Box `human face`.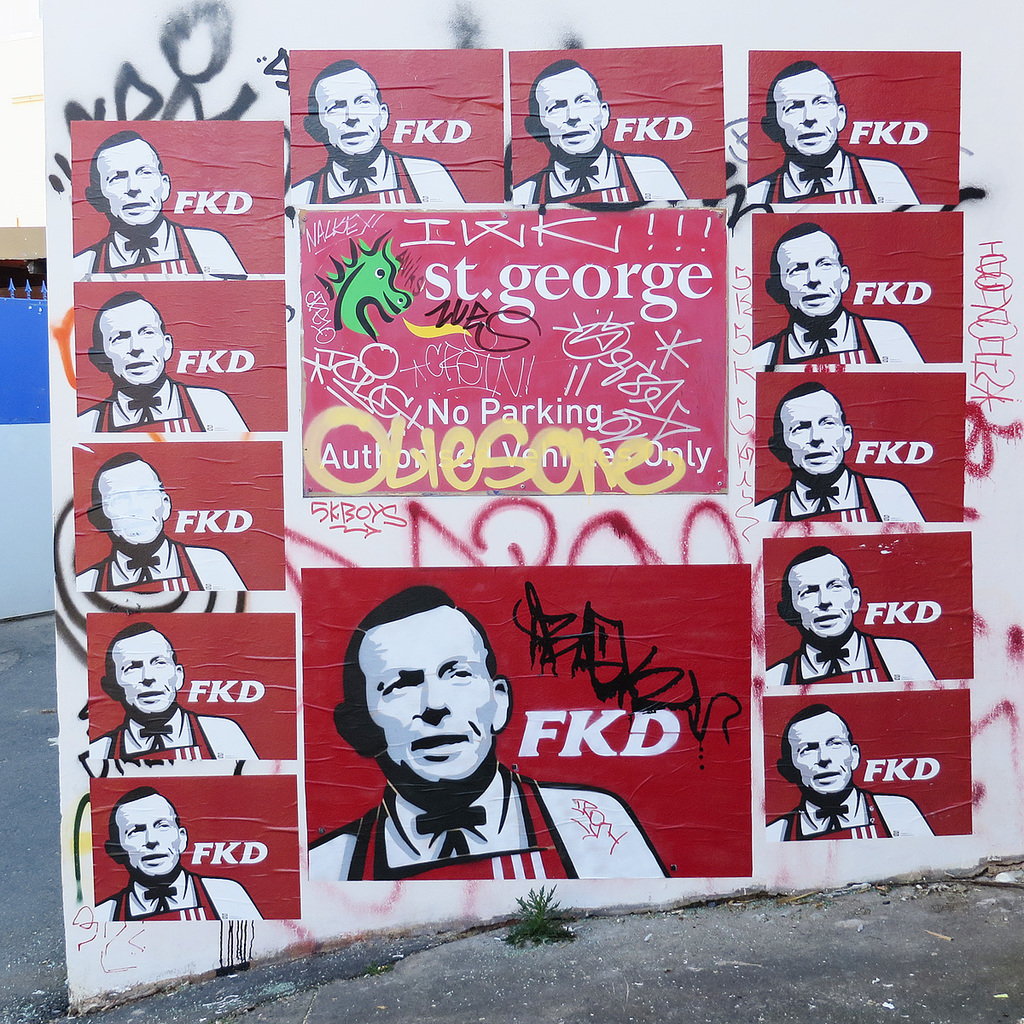
left=114, top=794, right=180, bottom=874.
